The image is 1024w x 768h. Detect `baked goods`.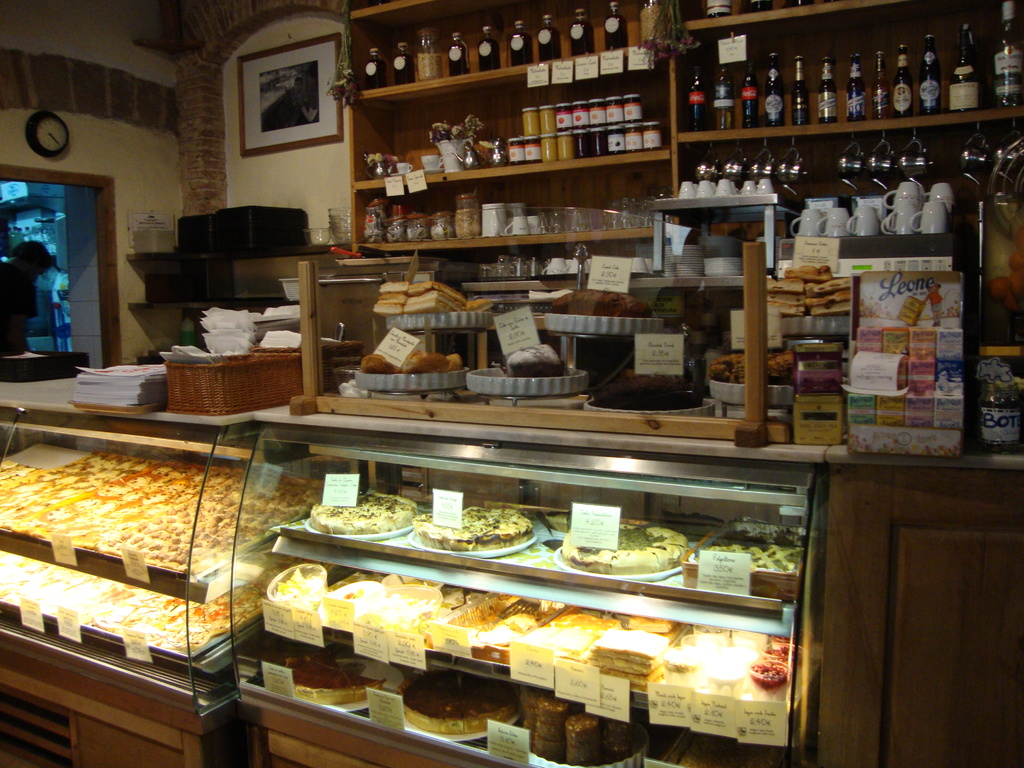
Detection: [301,488,417,534].
